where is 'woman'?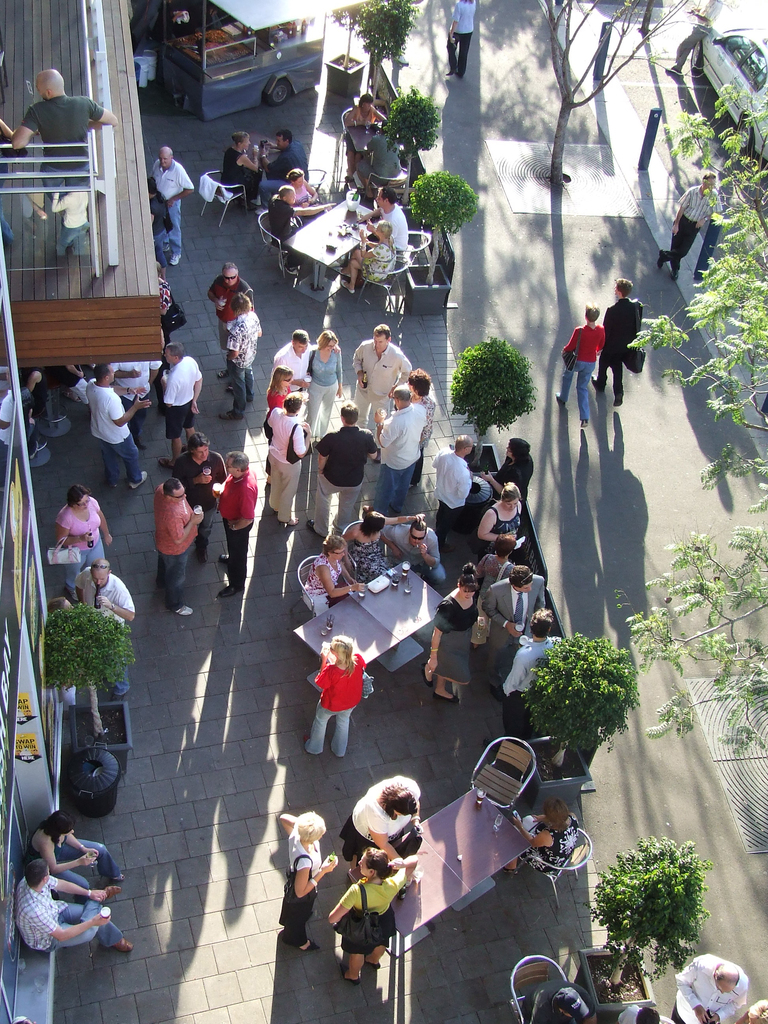
box=[336, 763, 438, 885].
